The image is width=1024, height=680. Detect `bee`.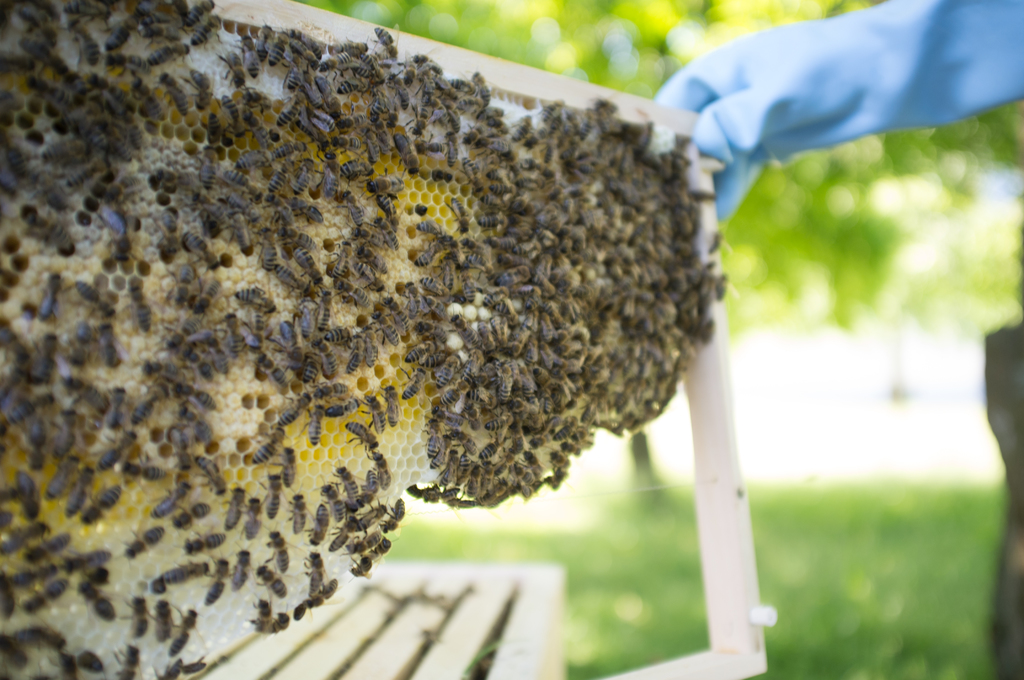
Detection: left=78, top=280, right=112, bottom=323.
